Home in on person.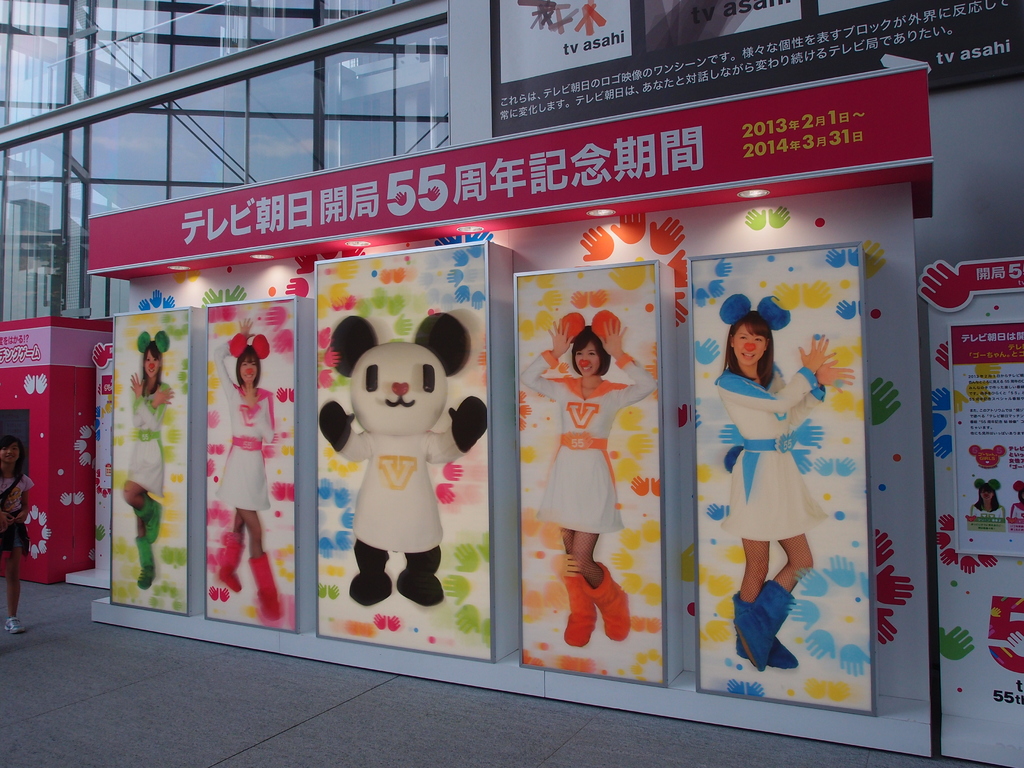
Homed in at select_region(218, 316, 284, 615).
